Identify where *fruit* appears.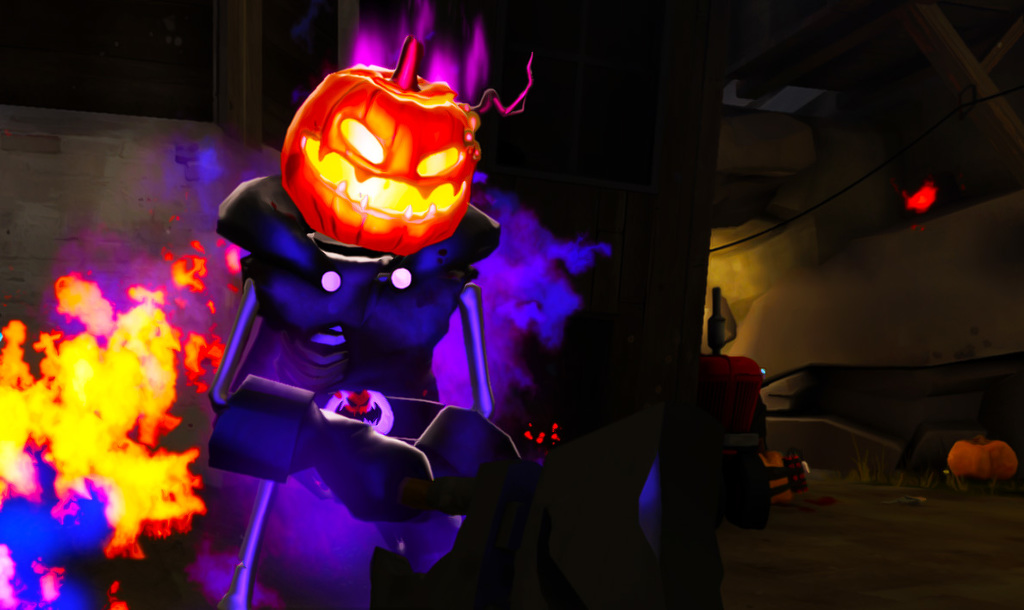
Appears at locate(272, 65, 499, 240).
